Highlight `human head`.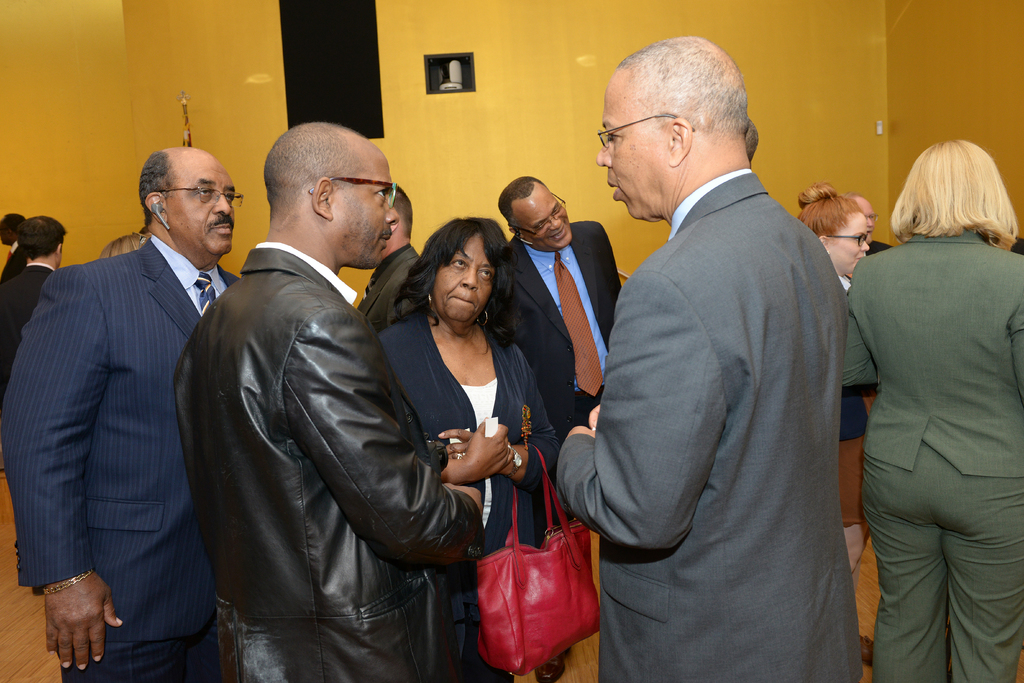
Highlighted region: 19/213/70/267.
